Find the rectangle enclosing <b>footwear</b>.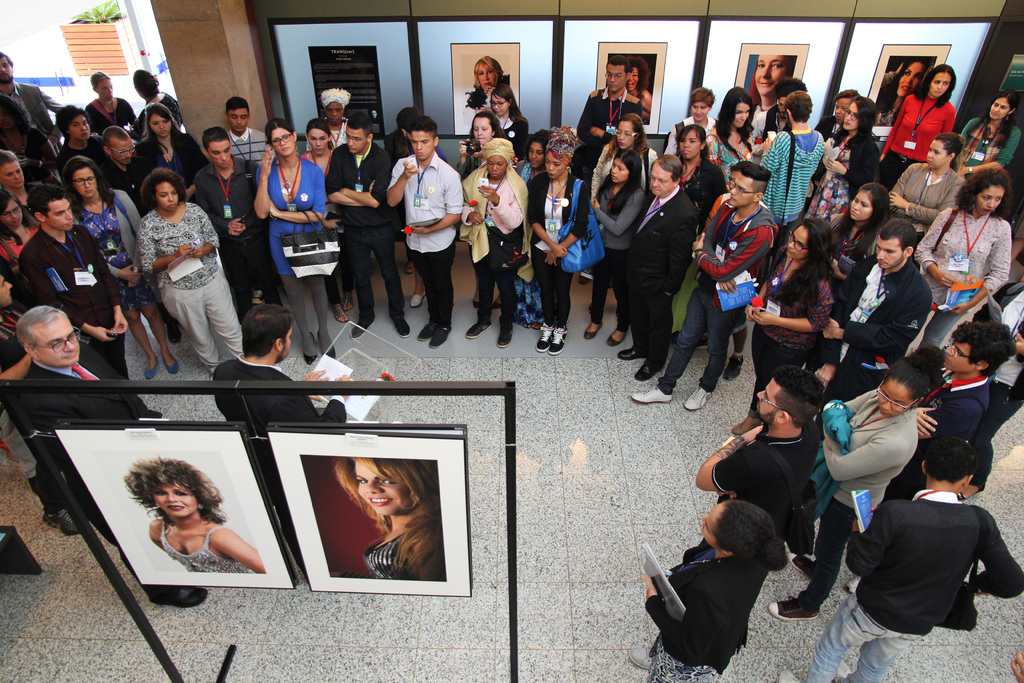
box=[304, 332, 312, 365].
